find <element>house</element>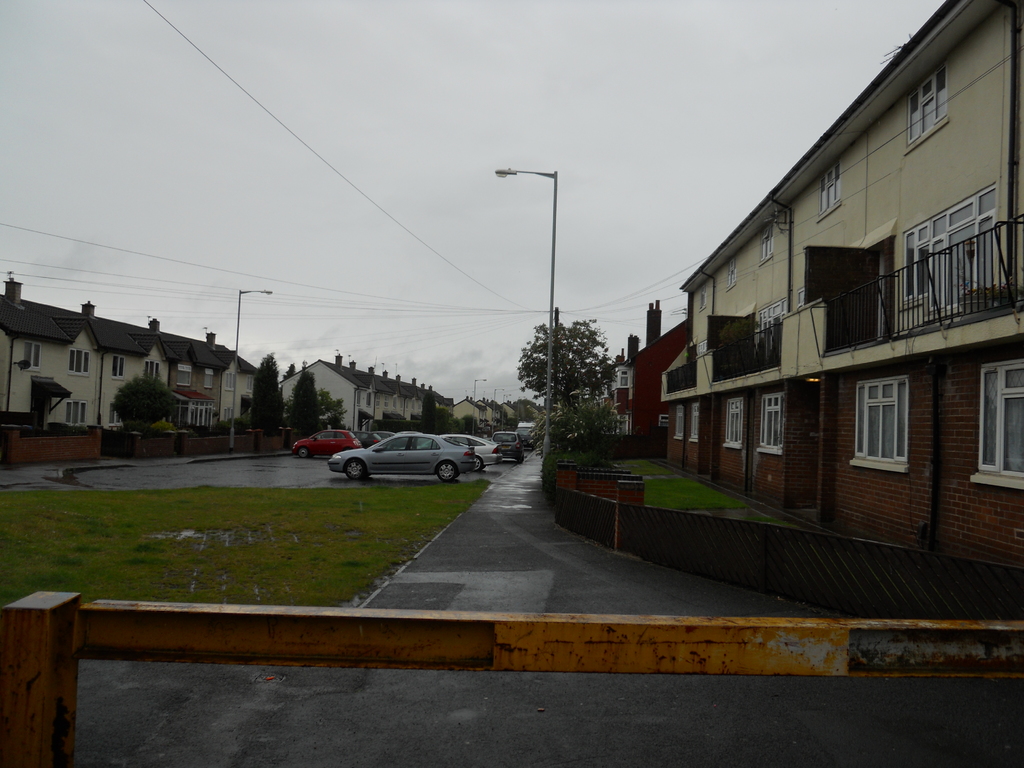
461 397 546 428
